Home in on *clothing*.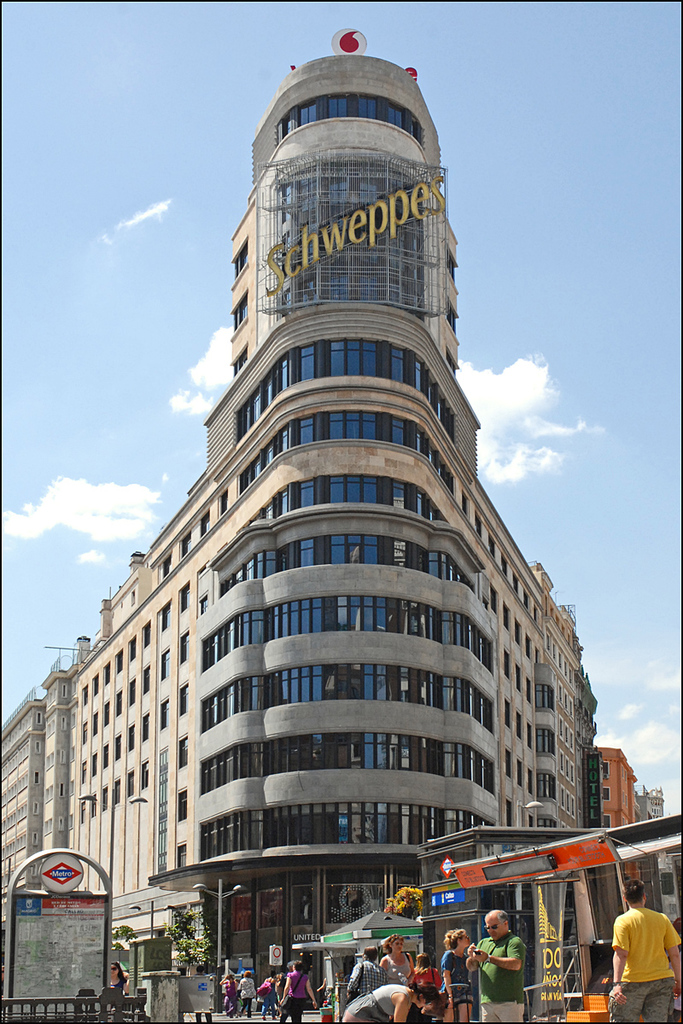
Homed in at bbox(413, 958, 447, 990).
